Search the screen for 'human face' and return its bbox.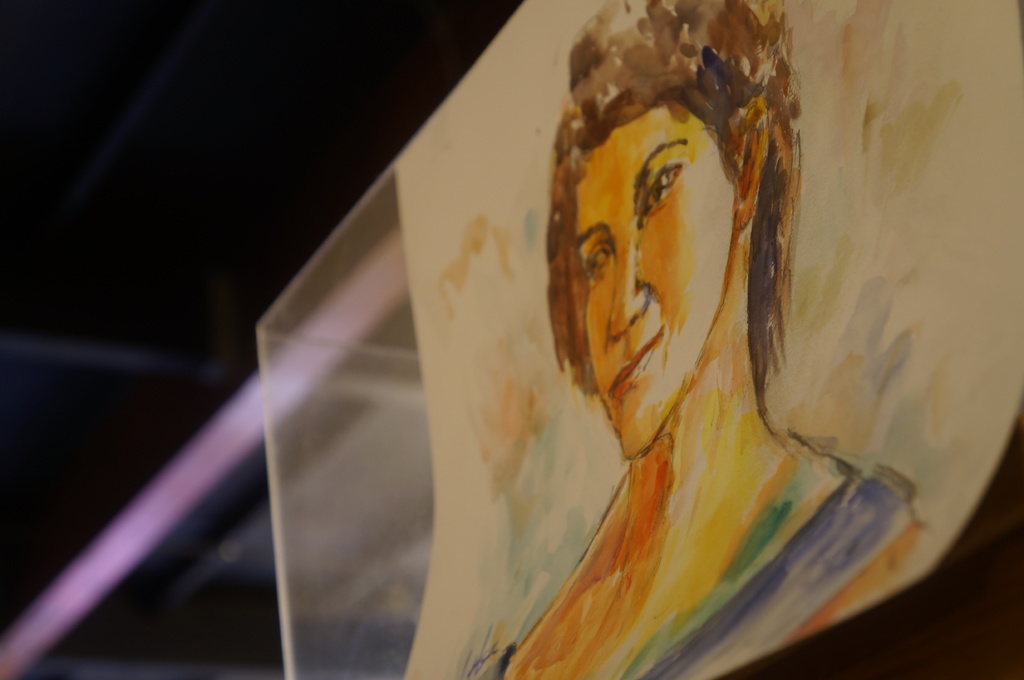
Found: detection(565, 100, 736, 465).
